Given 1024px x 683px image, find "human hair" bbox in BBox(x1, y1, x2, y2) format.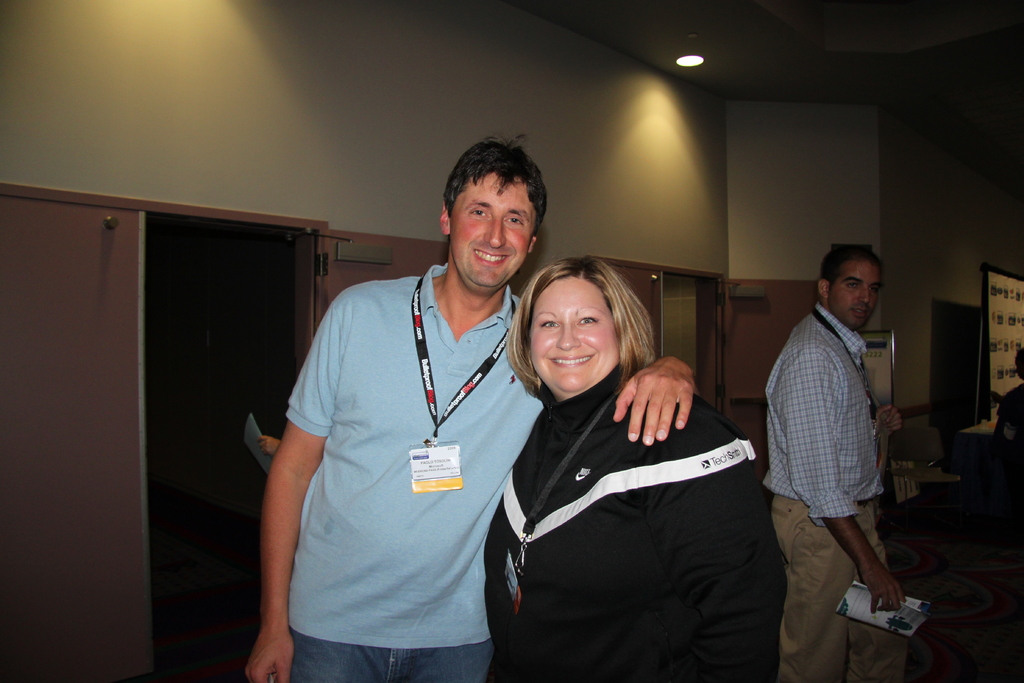
BBox(1012, 347, 1023, 379).
